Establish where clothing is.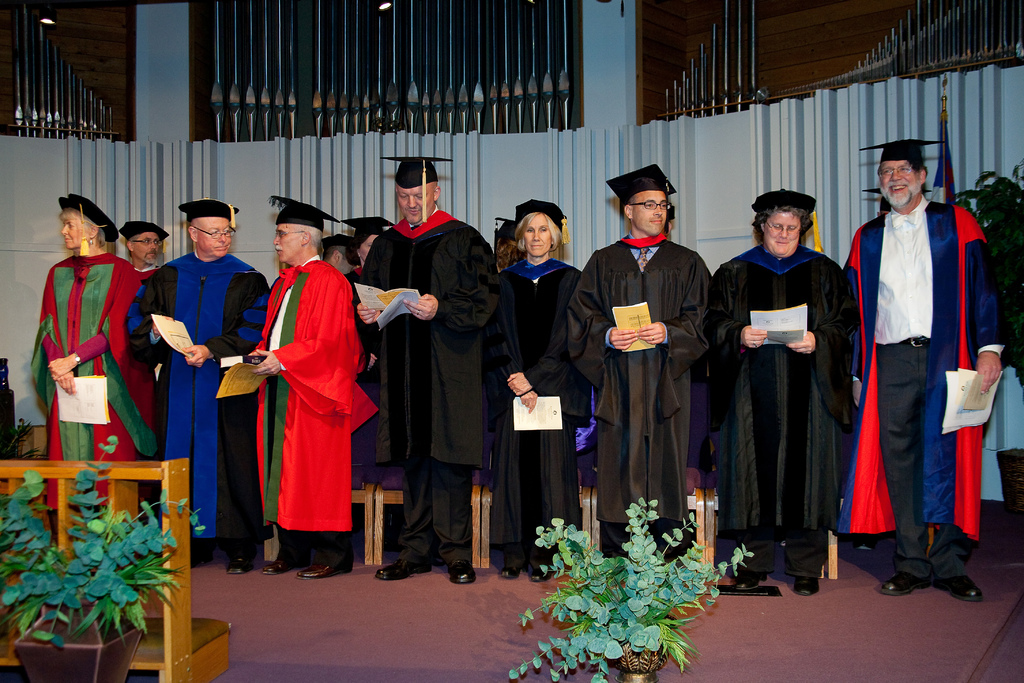
Established at box=[362, 210, 498, 566].
